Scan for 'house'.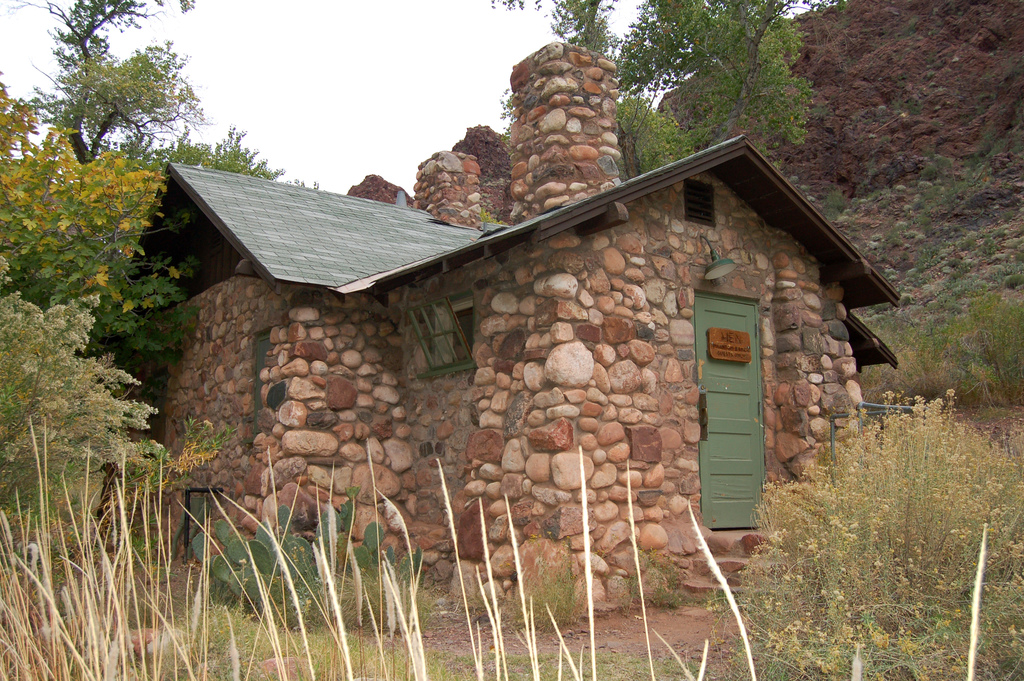
Scan result: left=72, top=131, right=899, bottom=621.
